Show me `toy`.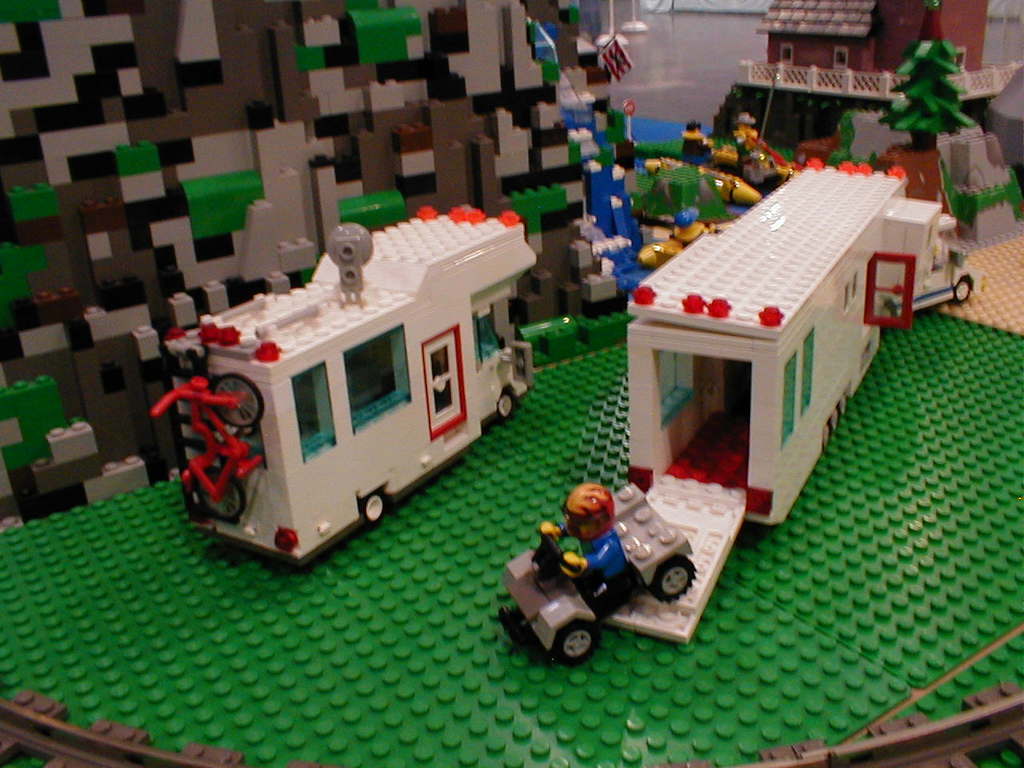
`toy` is here: x1=678, y1=118, x2=737, y2=168.
